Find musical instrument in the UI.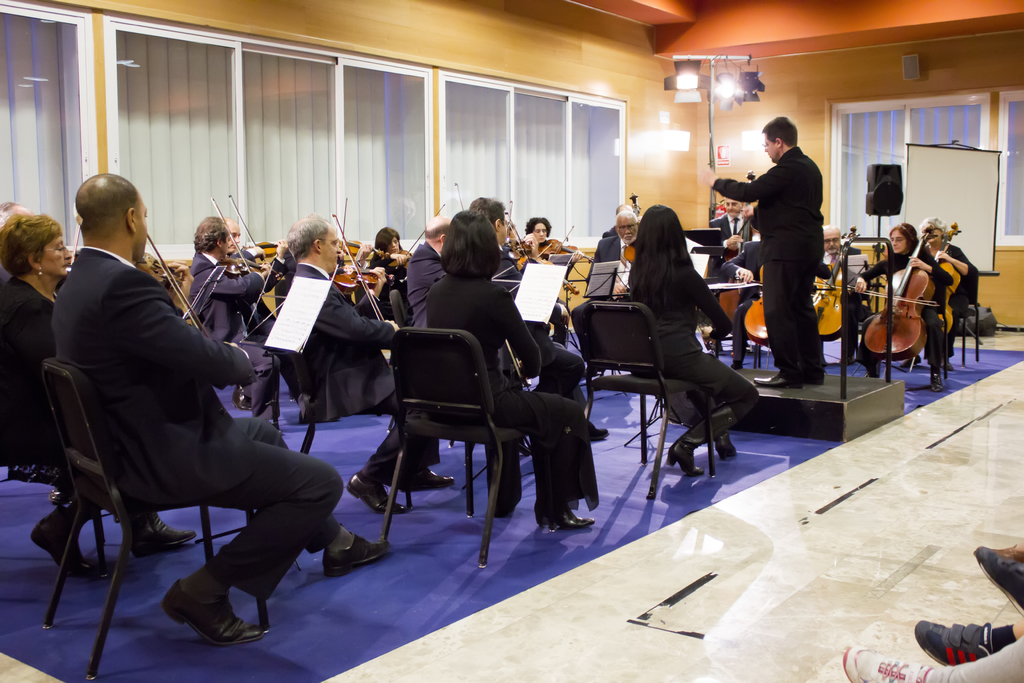
UI element at 396 205 444 268.
